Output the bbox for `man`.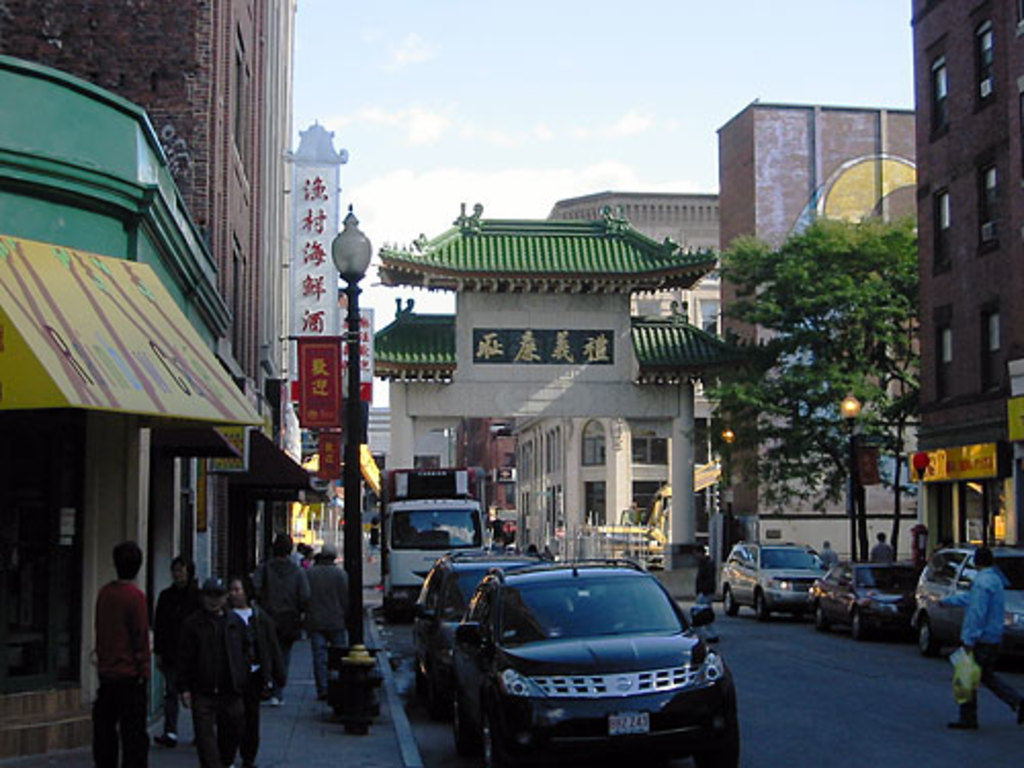
left=150, top=555, right=199, bottom=743.
